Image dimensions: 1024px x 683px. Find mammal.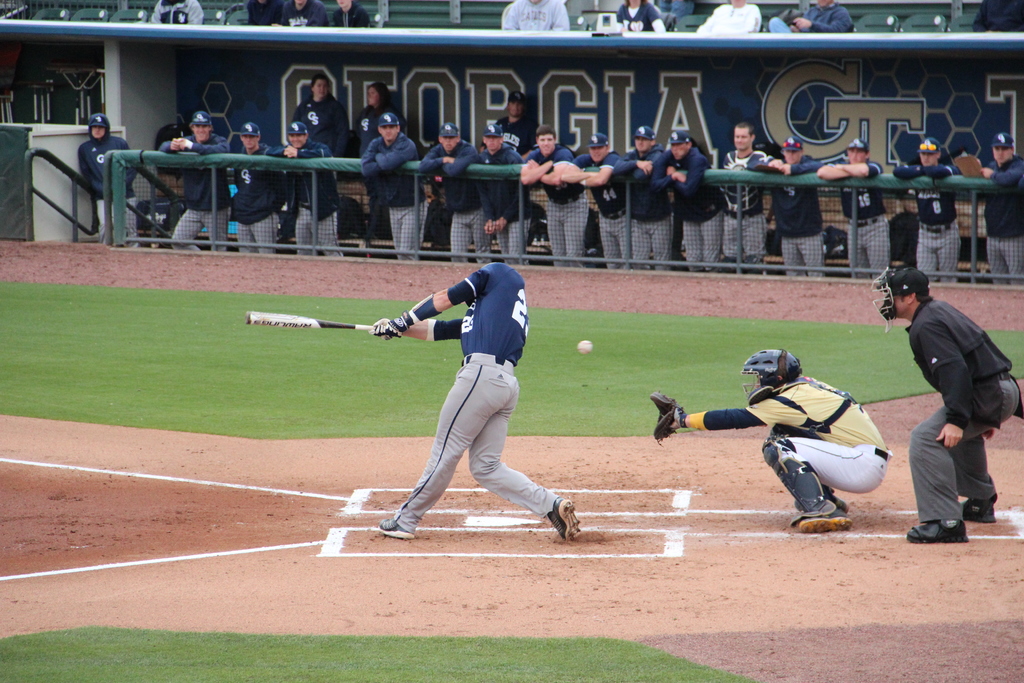
region(246, 0, 284, 31).
